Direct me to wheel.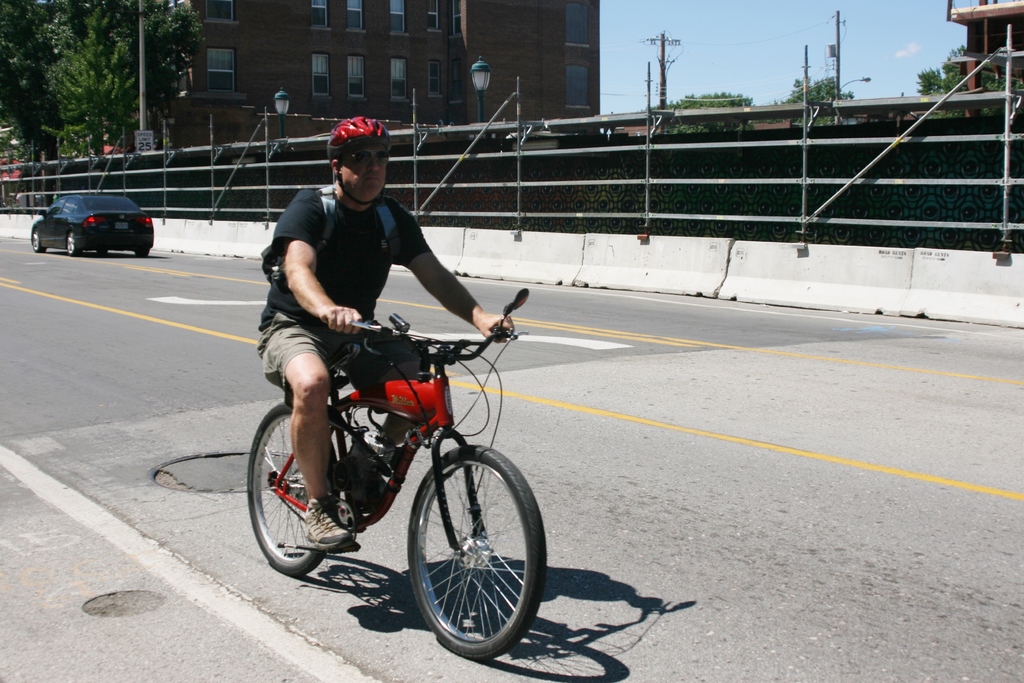
Direction: box=[30, 231, 45, 253].
